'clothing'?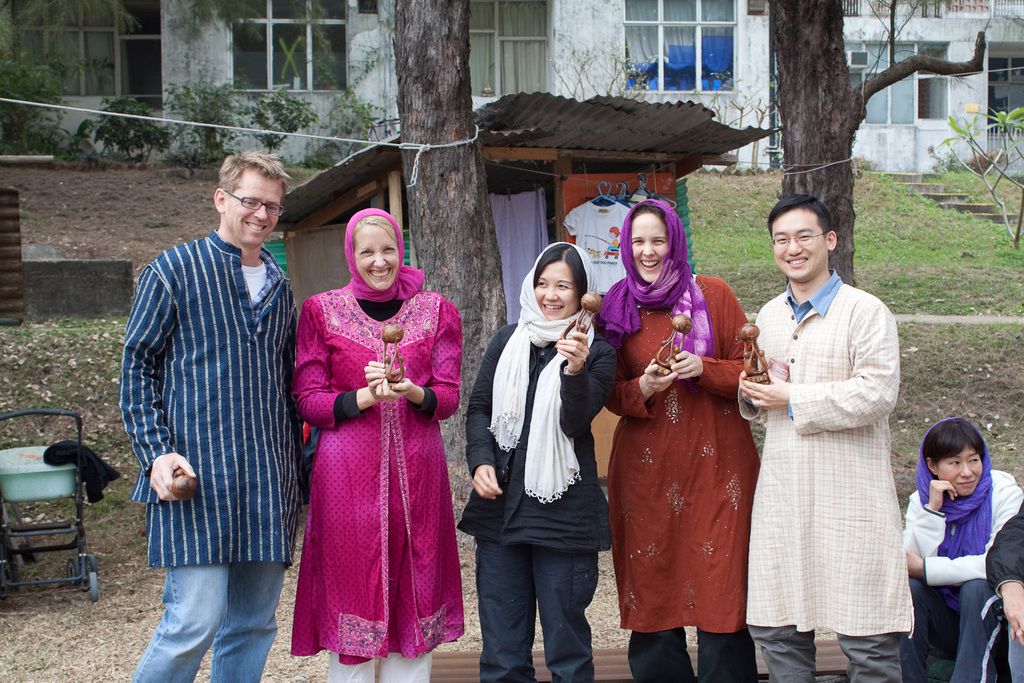
584/275/748/682
